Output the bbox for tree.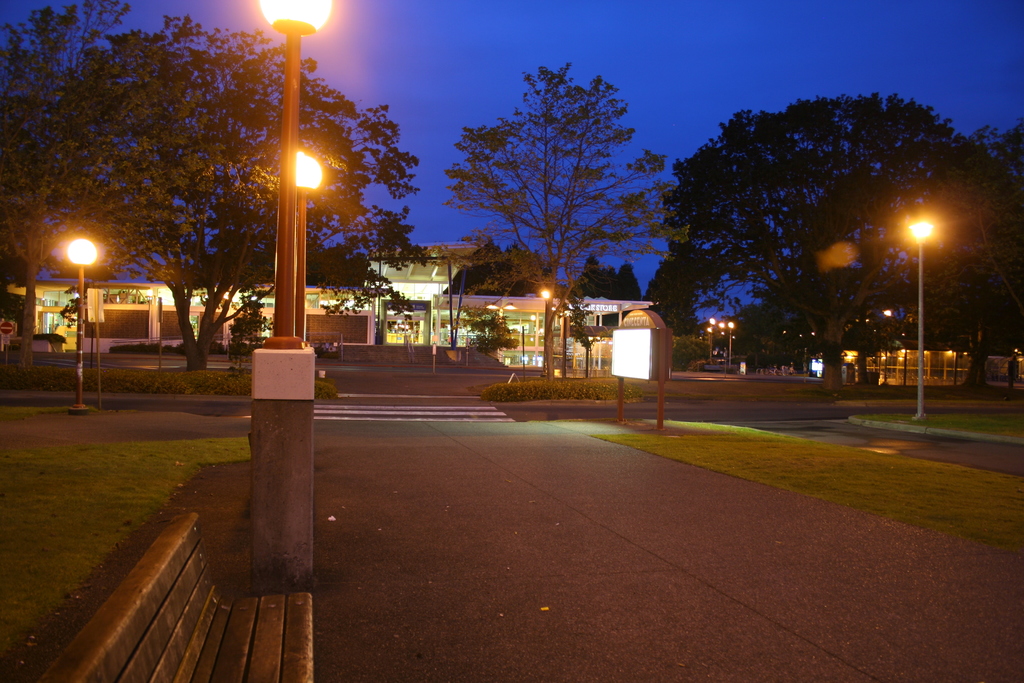
box=[85, 17, 425, 386].
